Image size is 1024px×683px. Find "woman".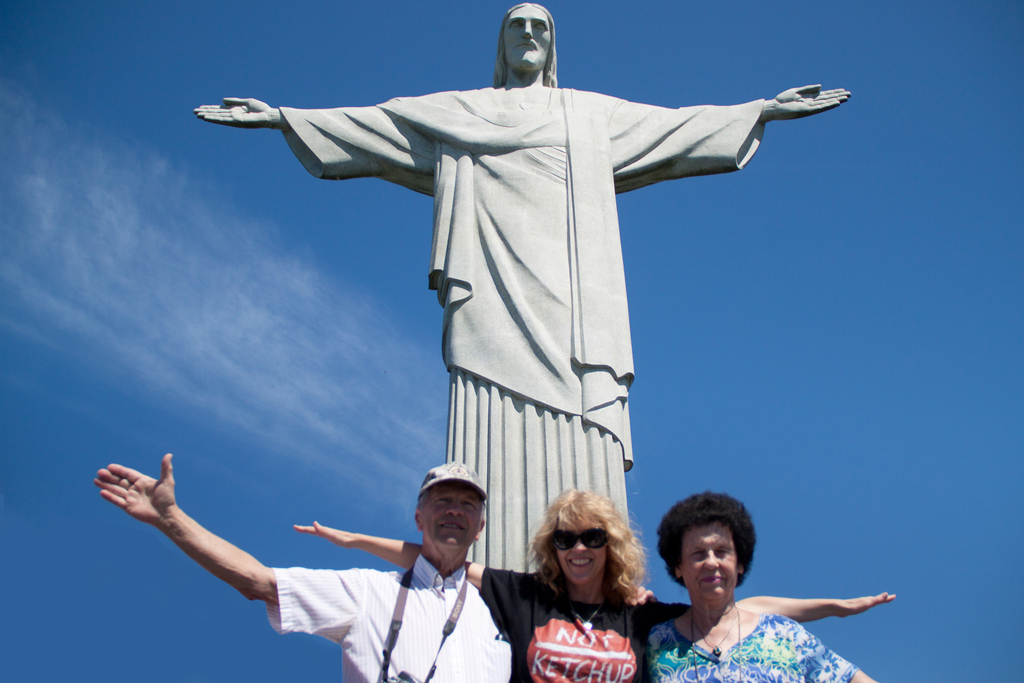
pyautogui.locateOnScreen(288, 478, 896, 682).
